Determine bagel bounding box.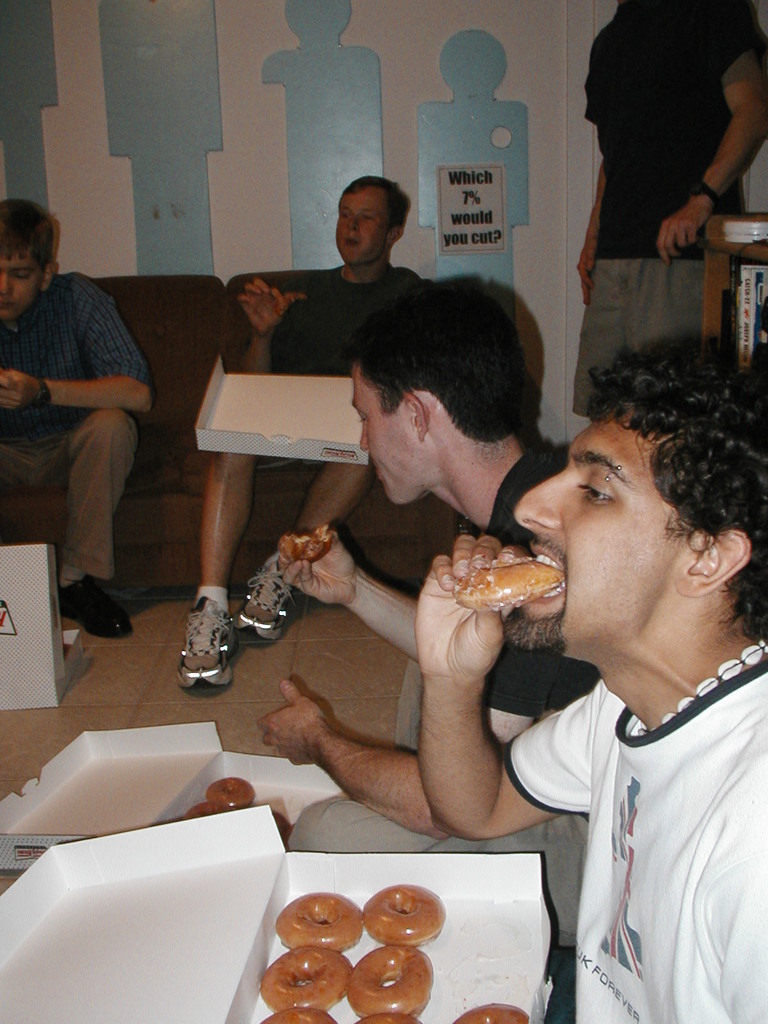
Determined: 345,949,430,1020.
